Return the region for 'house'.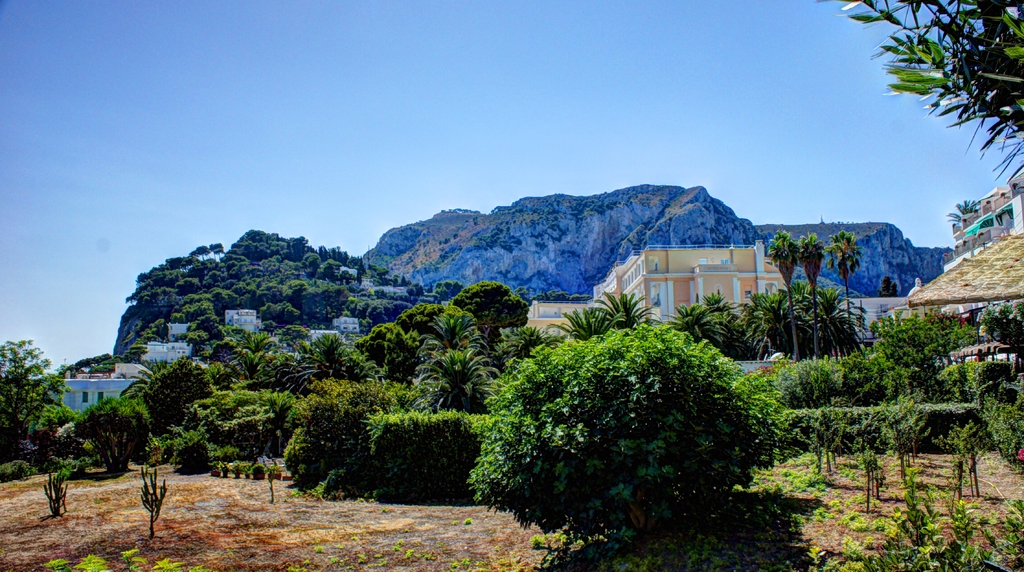
<bbox>836, 286, 929, 348</bbox>.
